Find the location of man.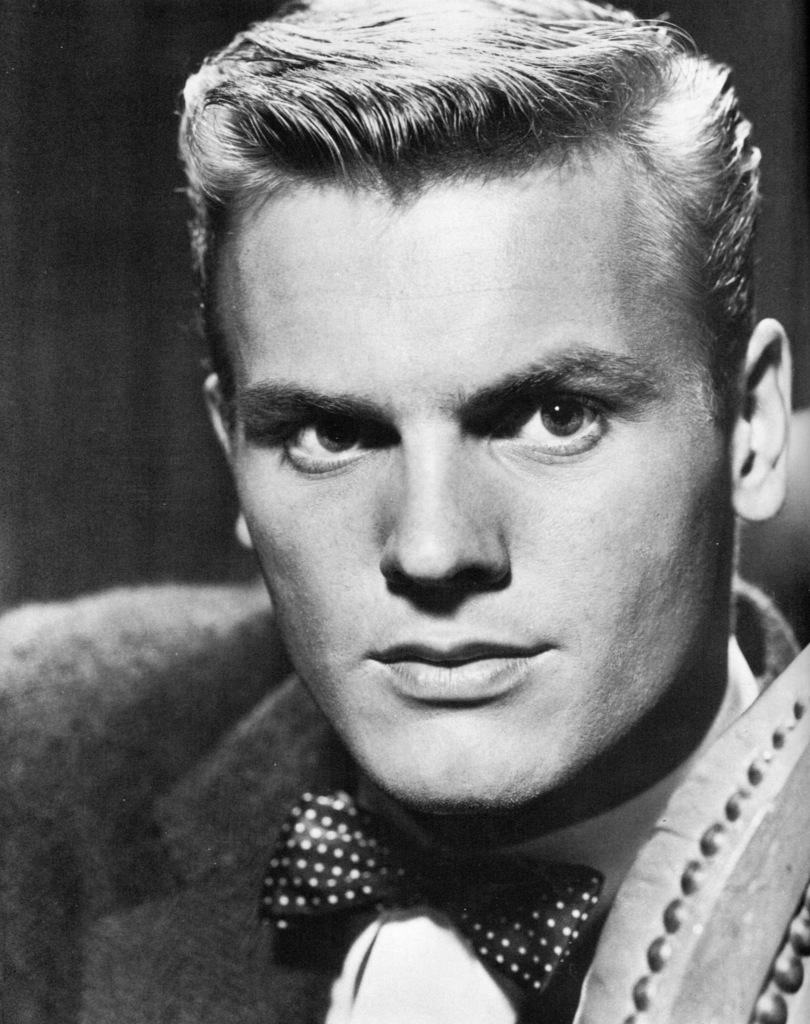
Location: BBox(0, 0, 809, 1023).
